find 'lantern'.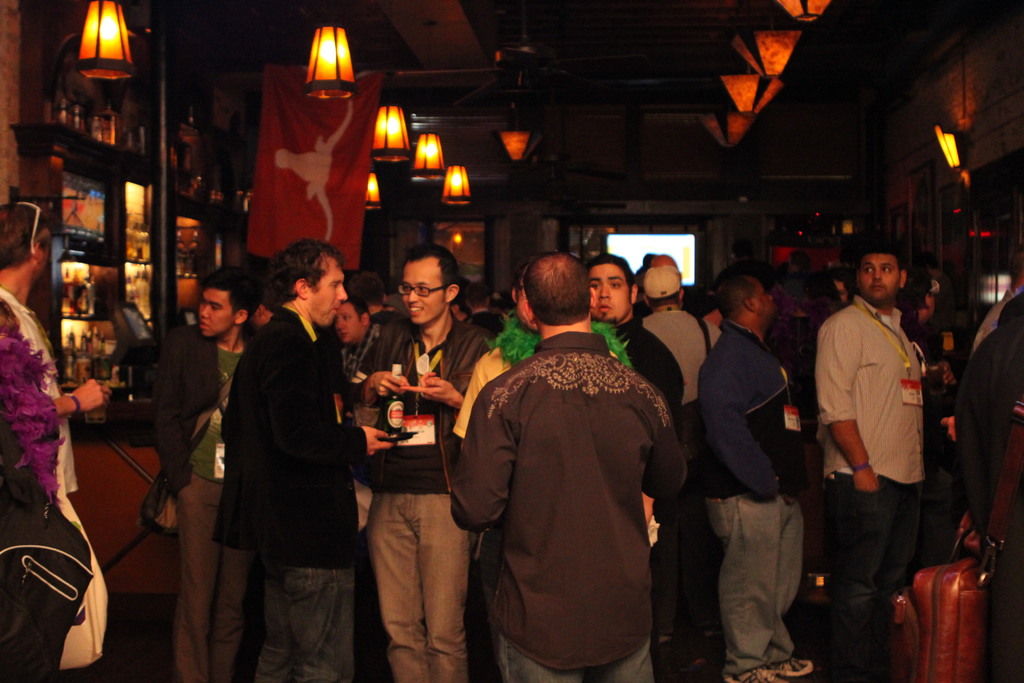
372/108/411/162.
